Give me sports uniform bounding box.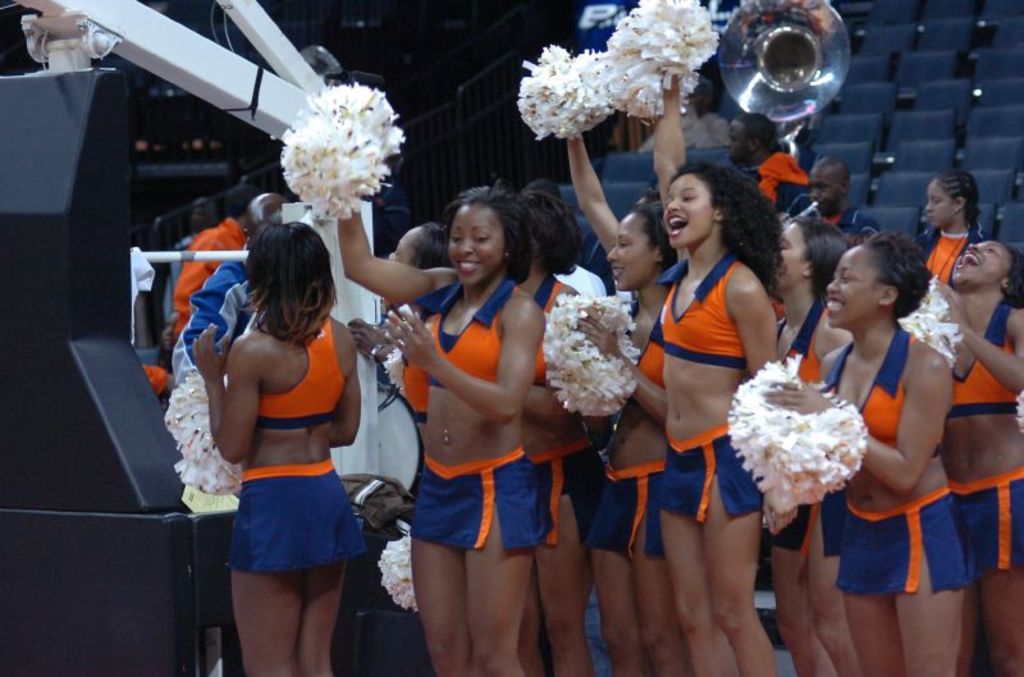
906 218 980 283.
